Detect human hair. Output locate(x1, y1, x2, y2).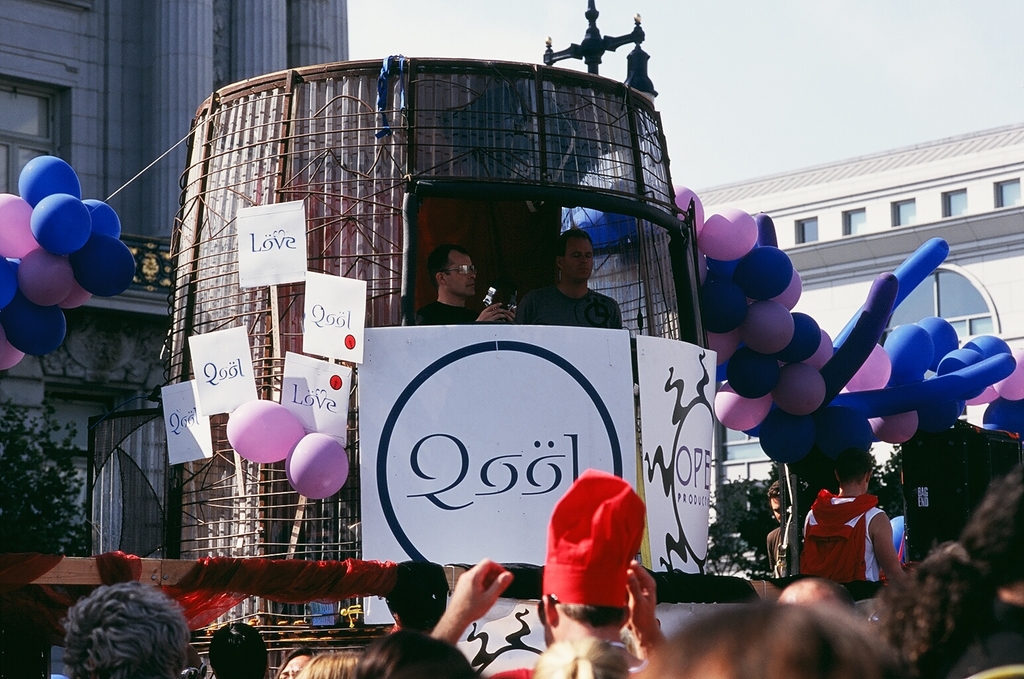
locate(887, 460, 1023, 675).
